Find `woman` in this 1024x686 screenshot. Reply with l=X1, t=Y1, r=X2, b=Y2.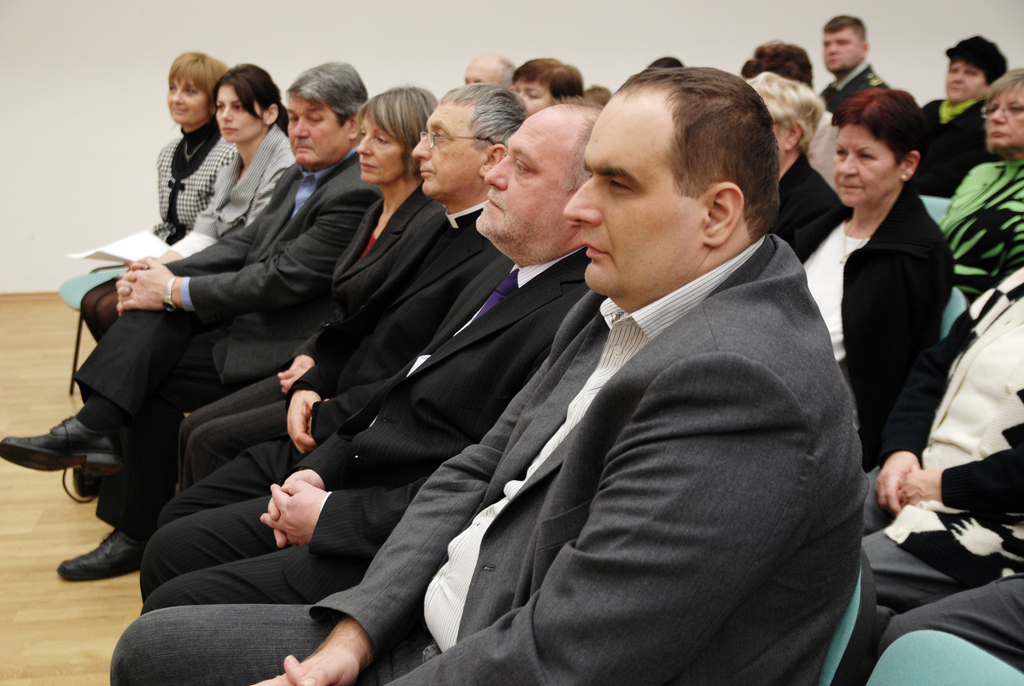
l=158, t=61, r=296, b=261.
